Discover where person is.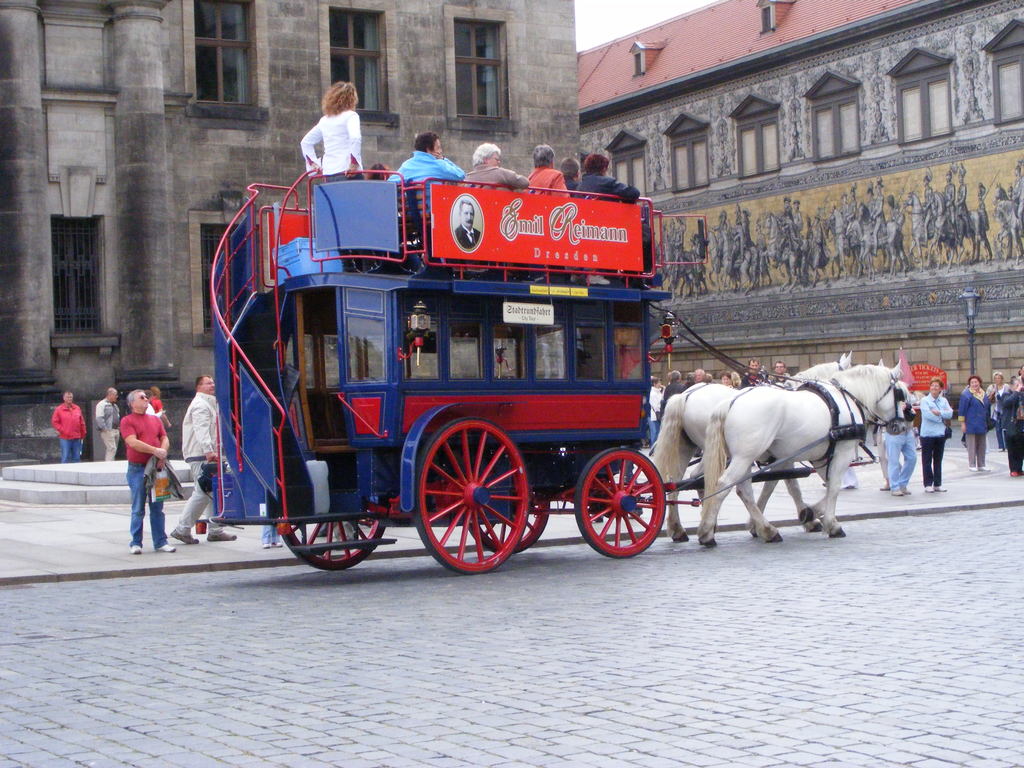
Discovered at {"x1": 148, "y1": 383, "x2": 170, "y2": 428}.
